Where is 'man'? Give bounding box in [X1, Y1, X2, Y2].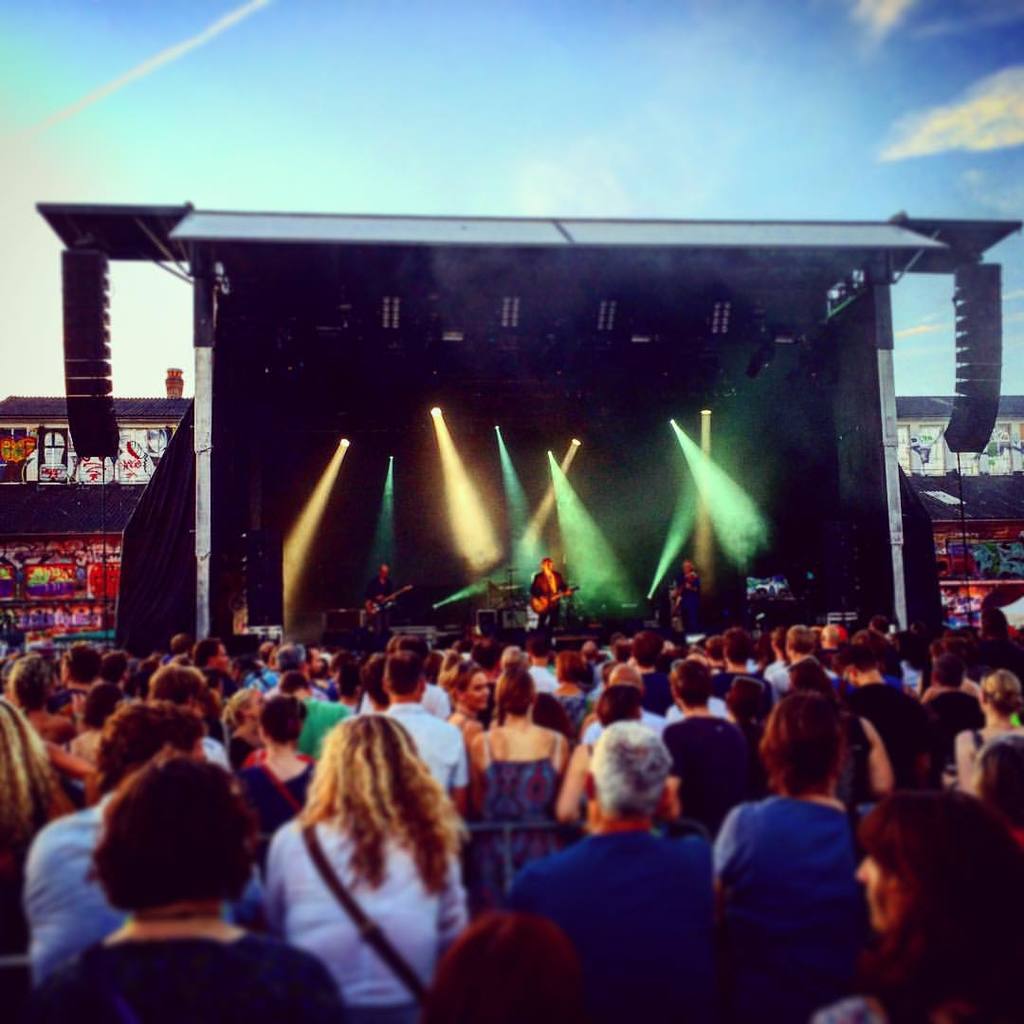
[302, 645, 326, 702].
